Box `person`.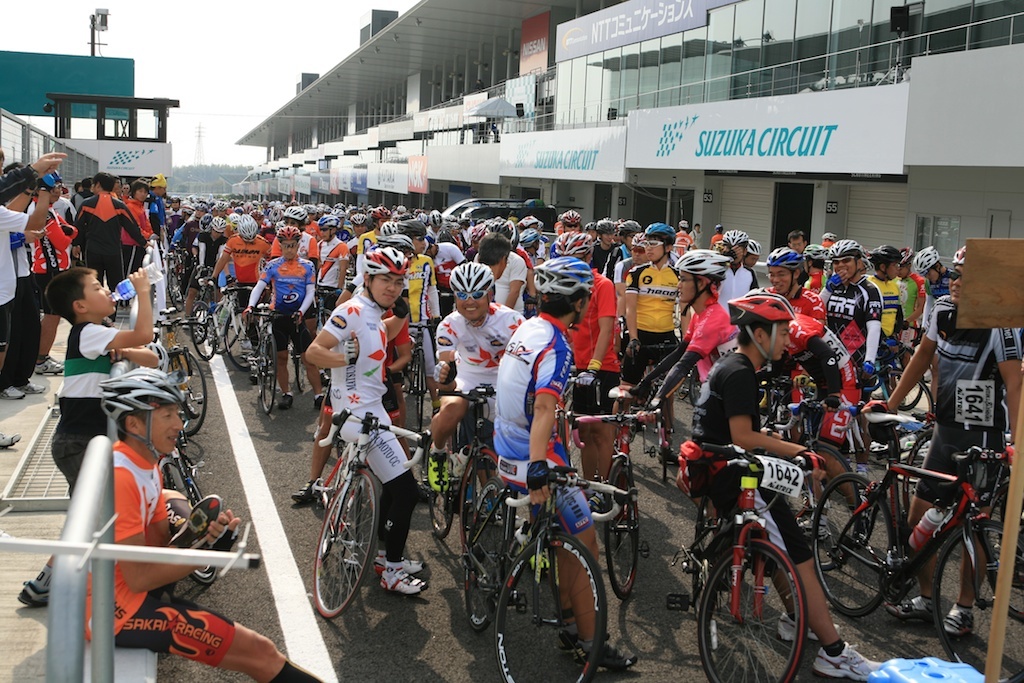
[x1=782, y1=300, x2=864, y2=534].
